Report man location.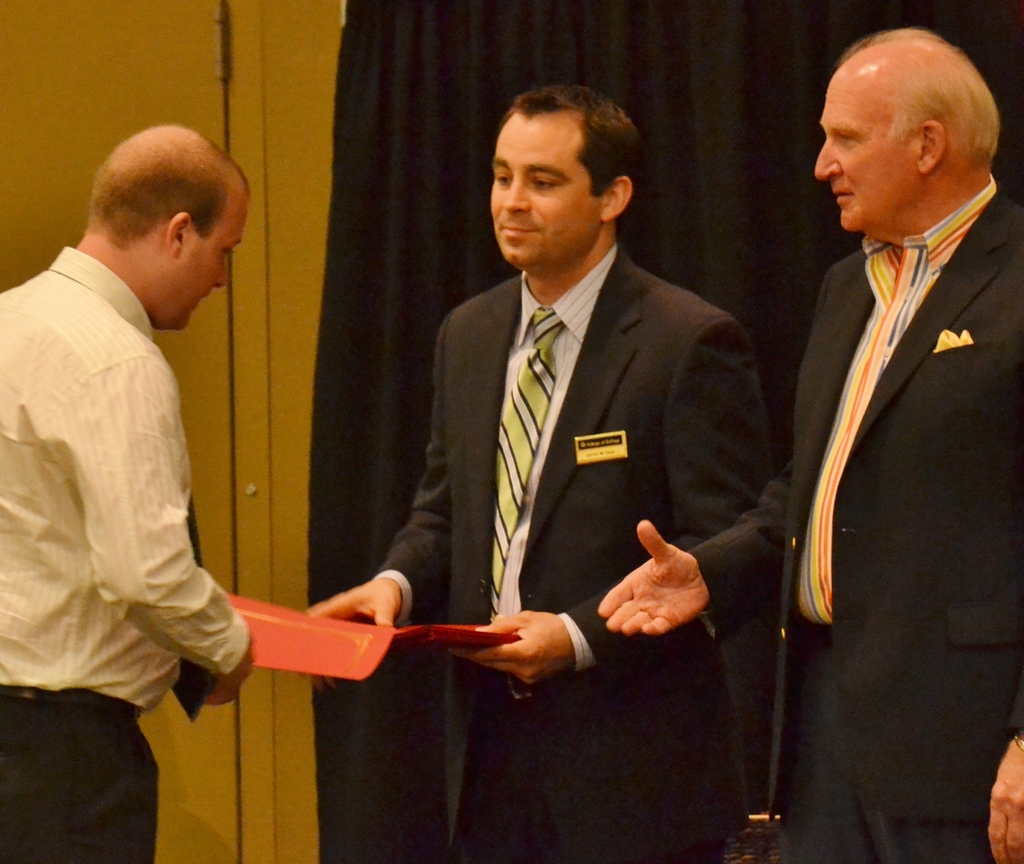
Report: l=592, t=28, r=1023, b=862.
